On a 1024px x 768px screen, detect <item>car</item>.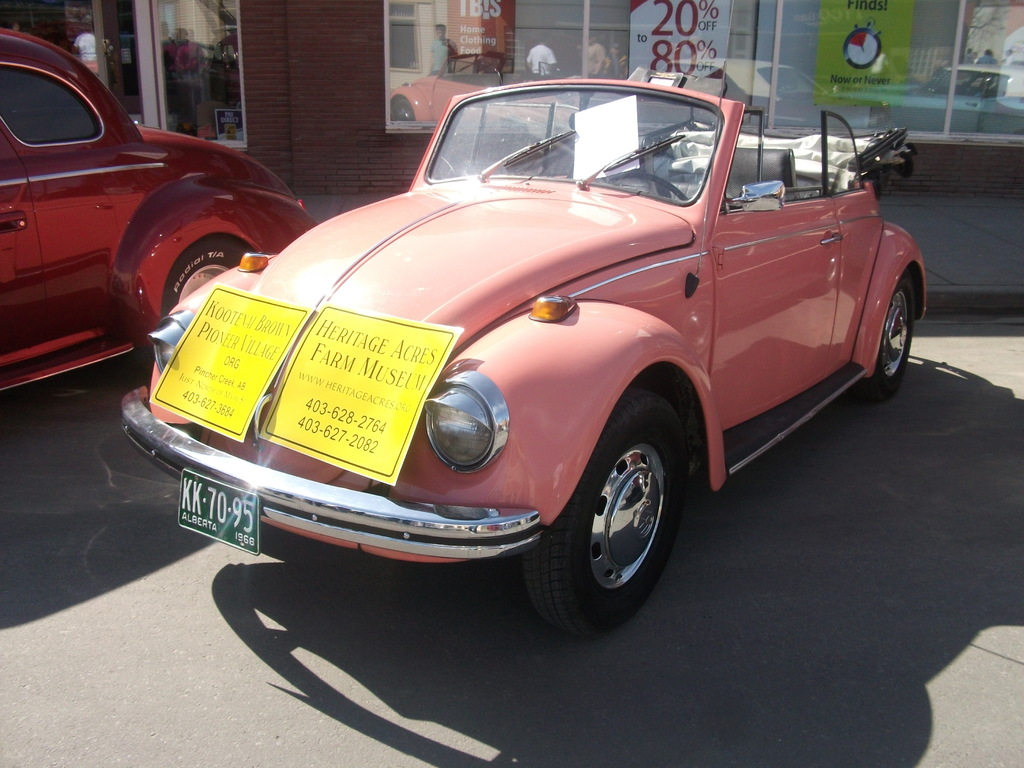
[150, 50, 915, 623].
